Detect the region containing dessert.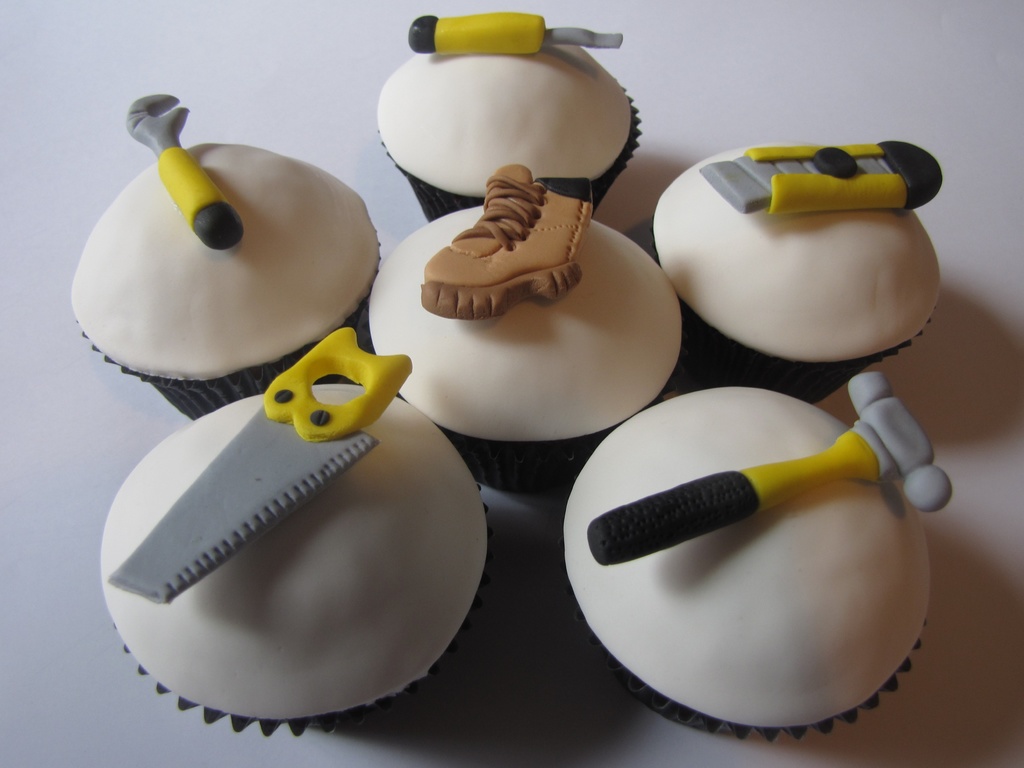
bbox=[102, 328, 499, 741].
